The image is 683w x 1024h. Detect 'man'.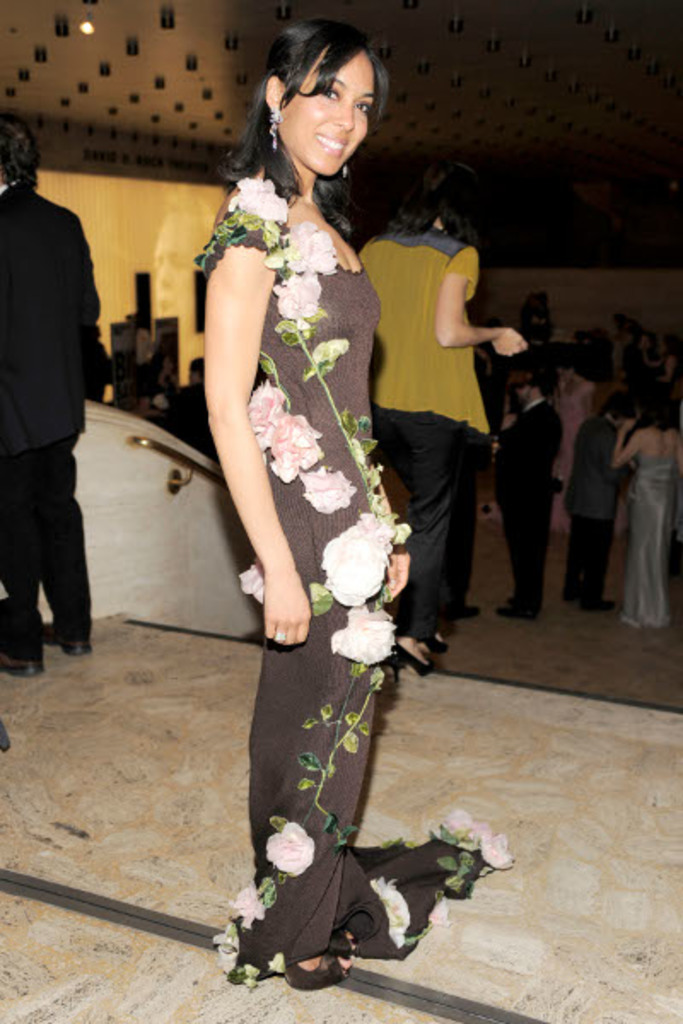
Detection: <region>620, 326, 664, 398</region>.
